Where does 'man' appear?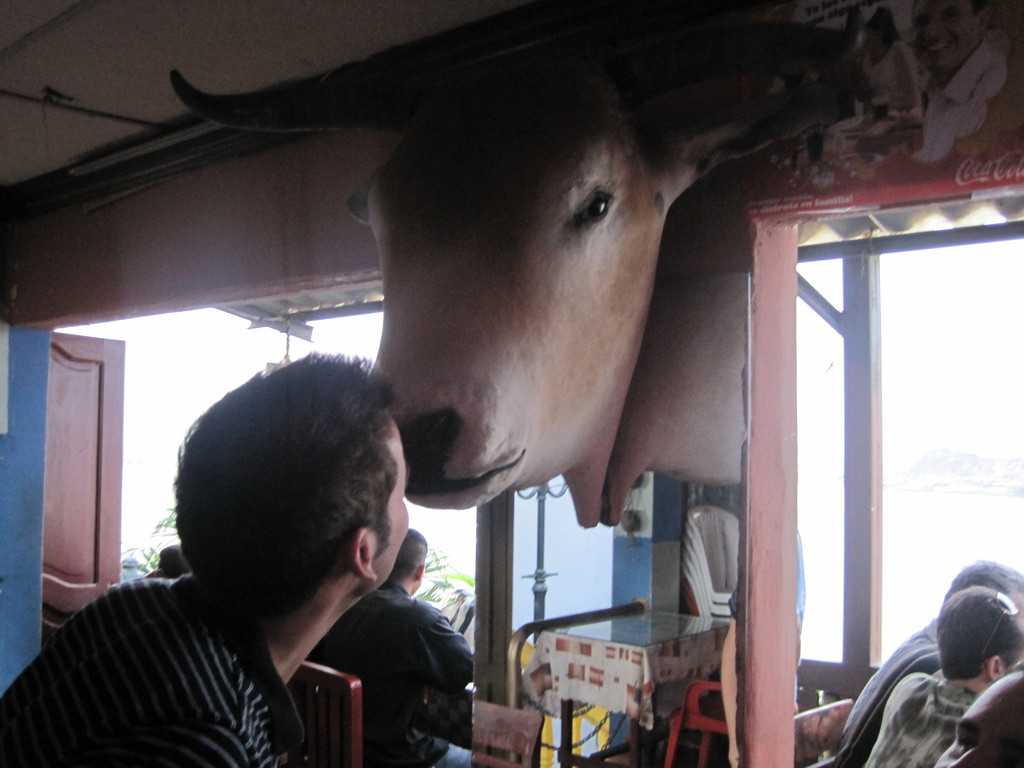
Appears at (left=865, top=584, right=1023, bottom=767).
